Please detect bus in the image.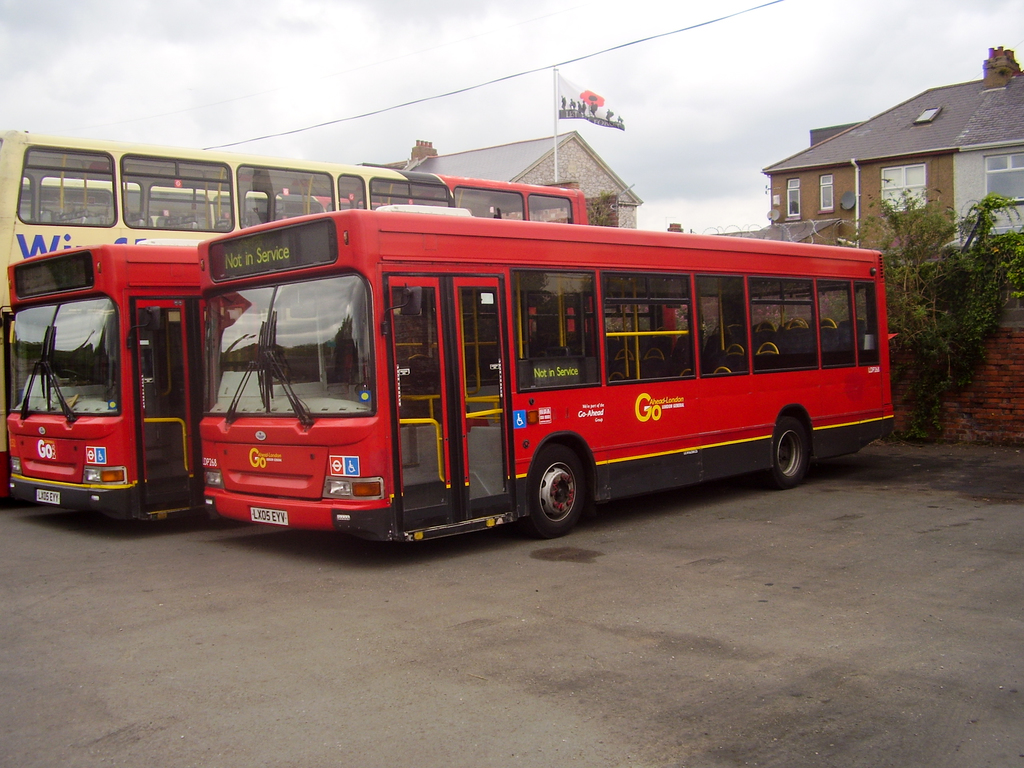
bbox=[196, 203, 904, 543].
